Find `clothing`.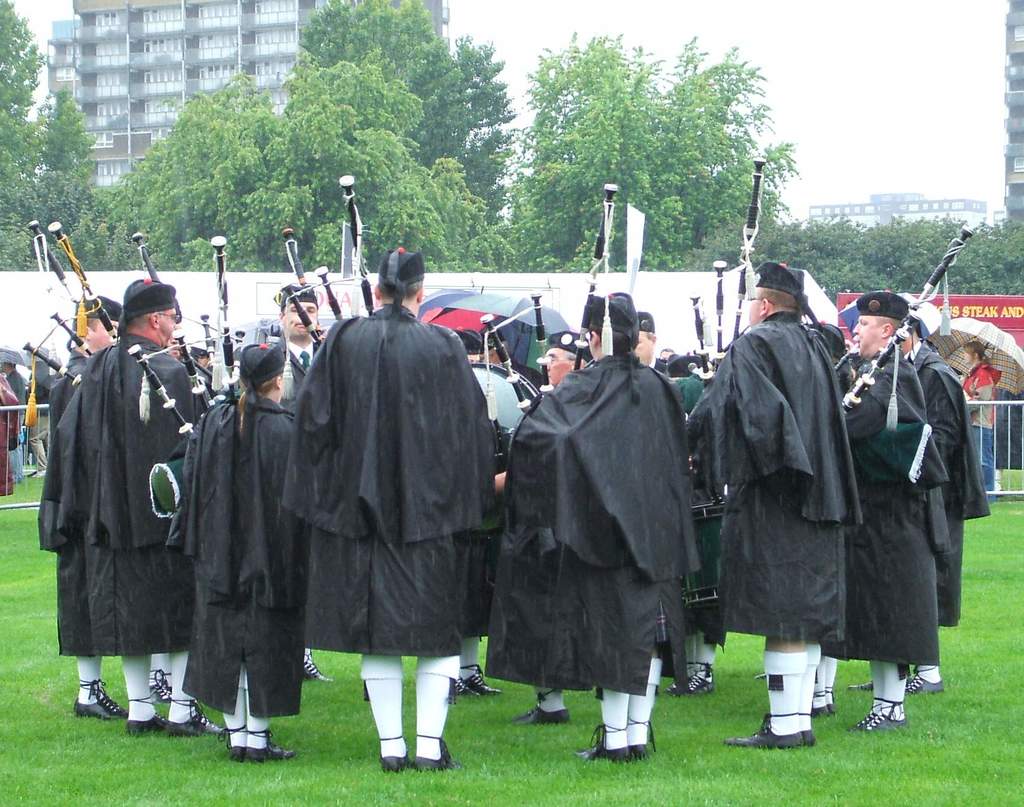
l=64, t=334, r=196, b=659.
